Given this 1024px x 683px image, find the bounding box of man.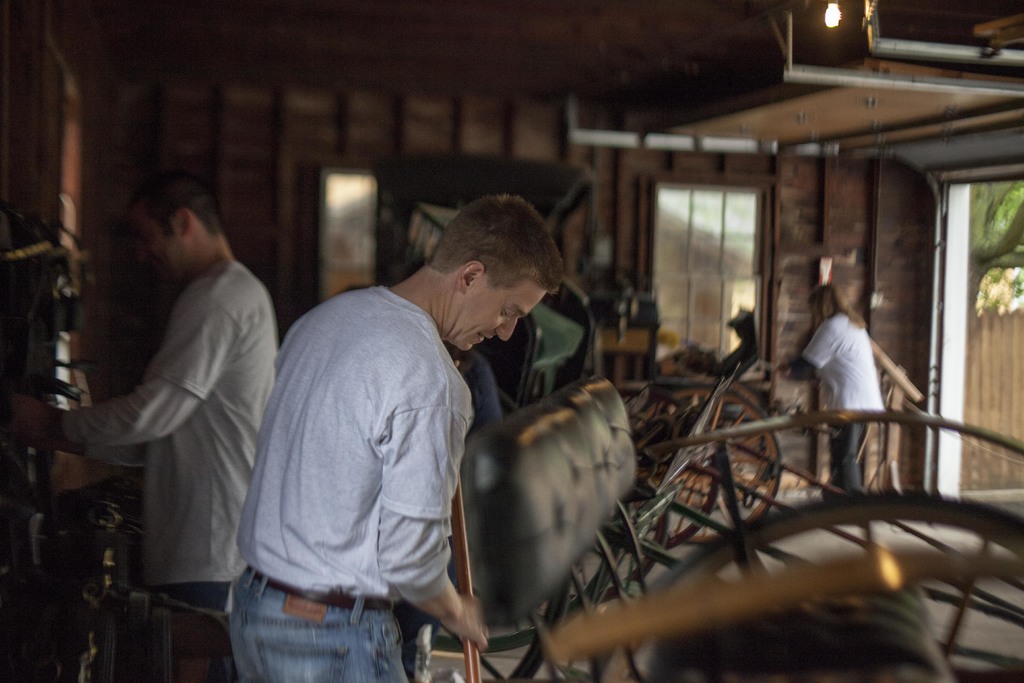
box=[222, 192, 564, 682].
